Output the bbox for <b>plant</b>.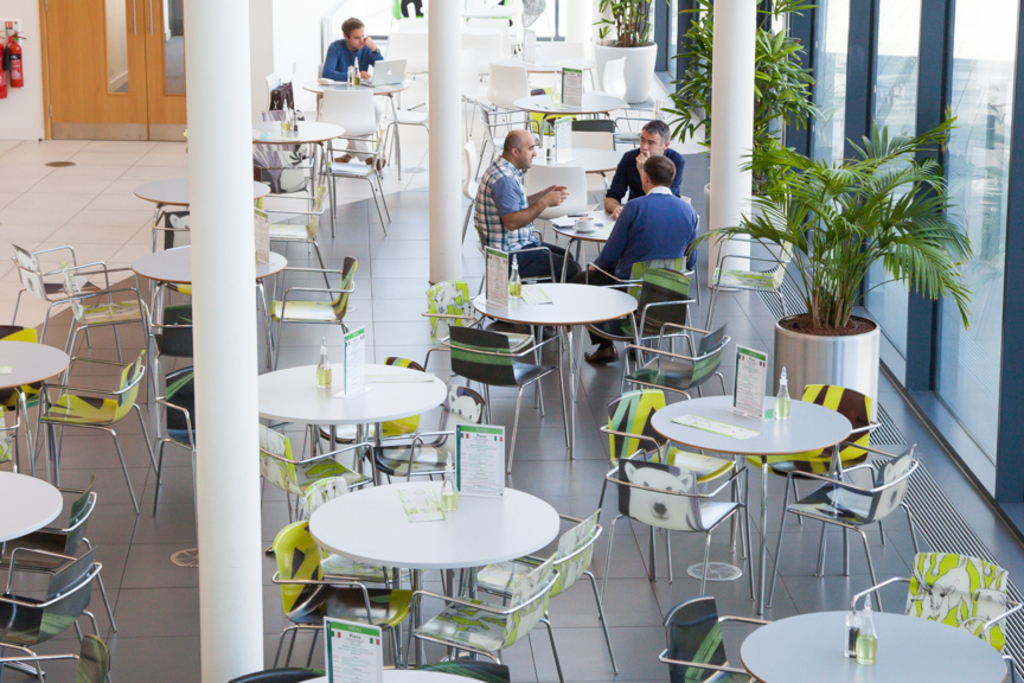
detection(589, 0, 674, 55).
